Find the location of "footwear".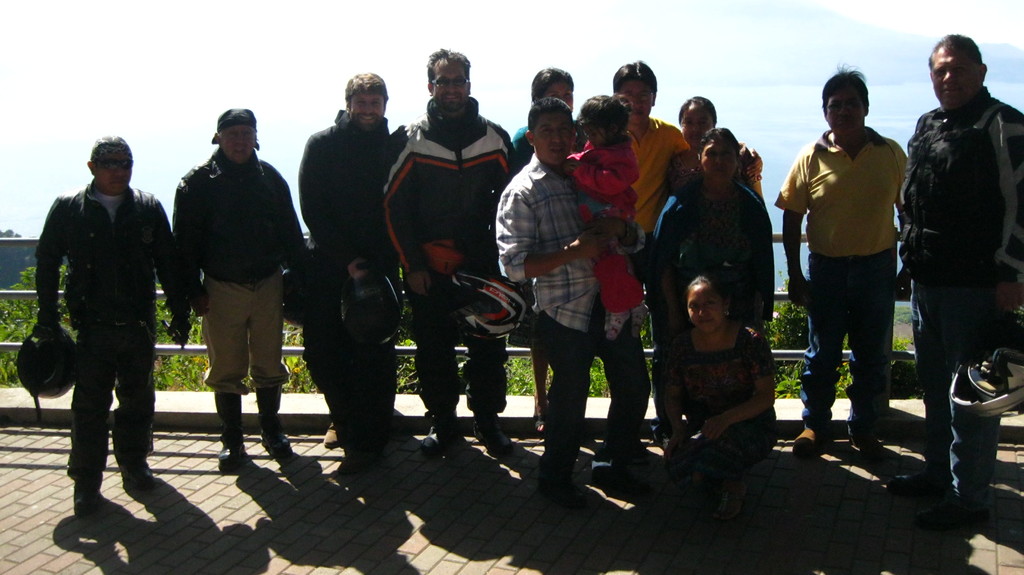
Location: [550,483,599,521].
